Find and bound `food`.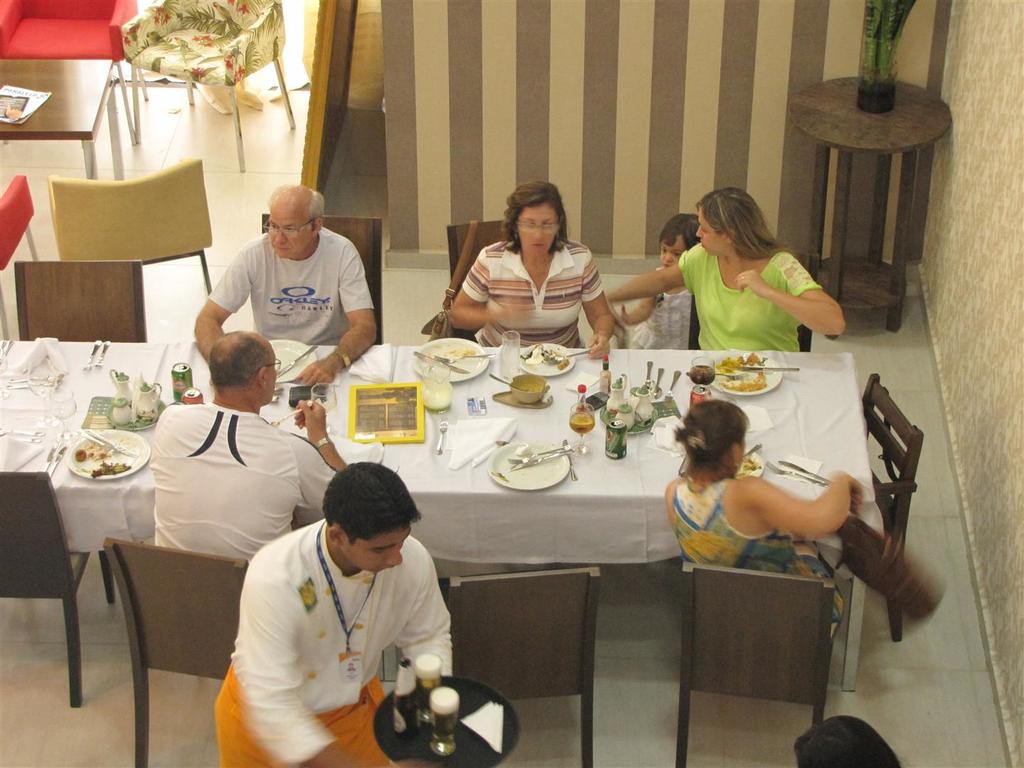
Bound: 522/346/567/370.
